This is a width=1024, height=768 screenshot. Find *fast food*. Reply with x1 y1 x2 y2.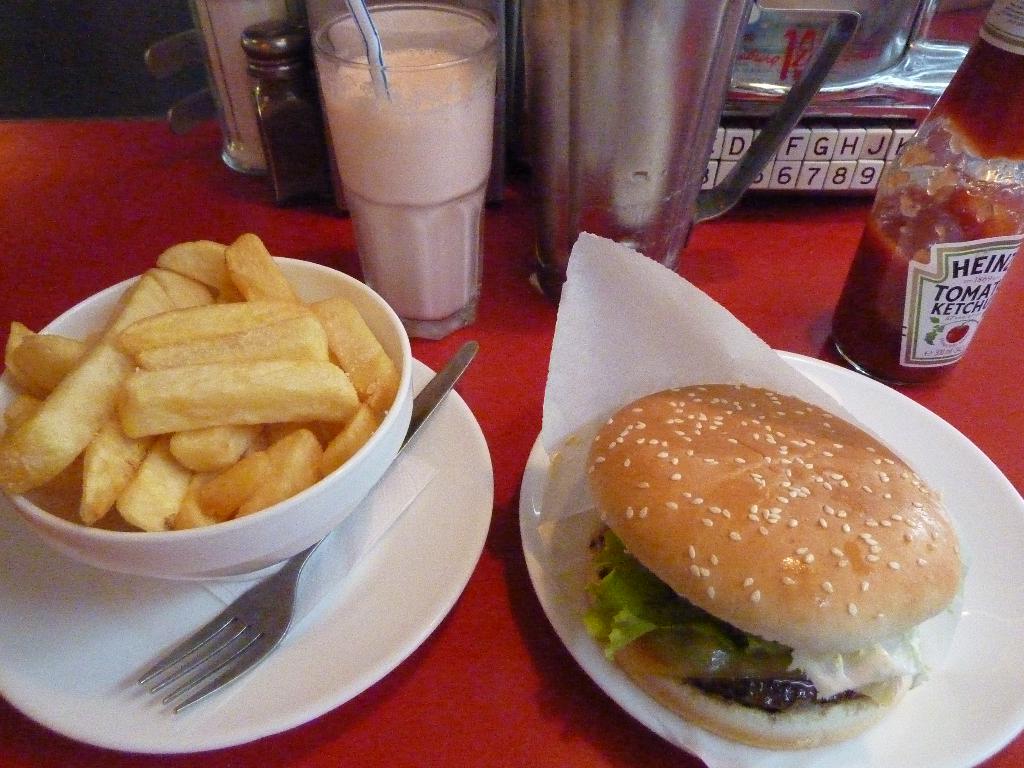
579 378 959 748.
